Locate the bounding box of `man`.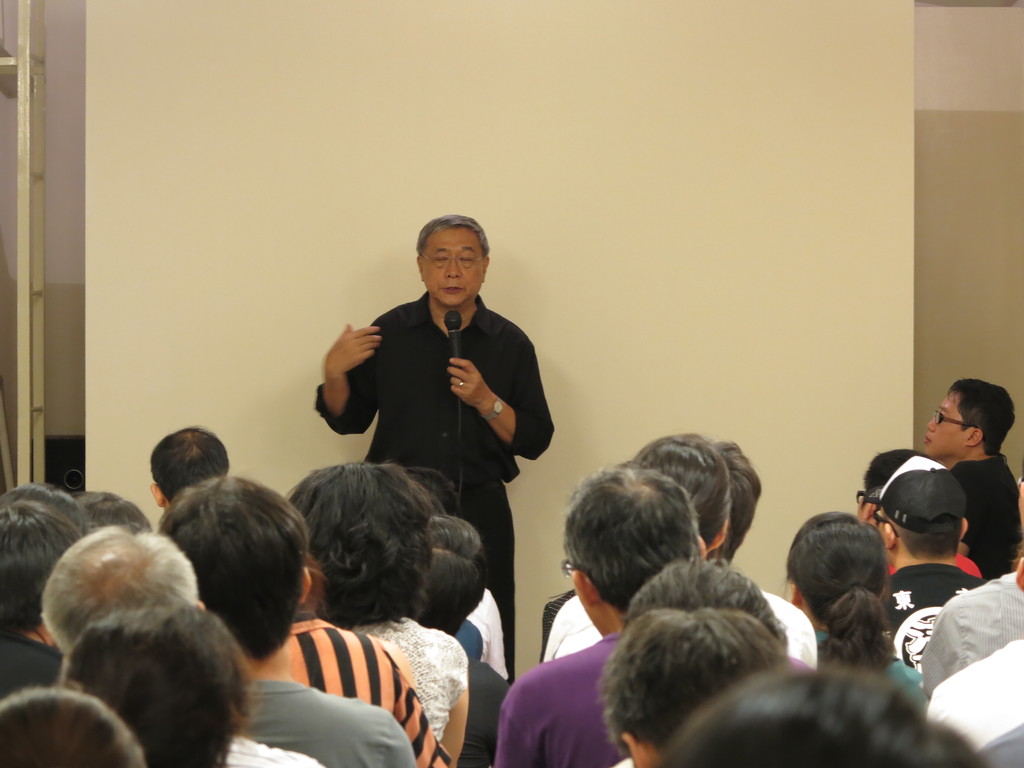
Bounding box: rect(156, 472, 417, 767).
